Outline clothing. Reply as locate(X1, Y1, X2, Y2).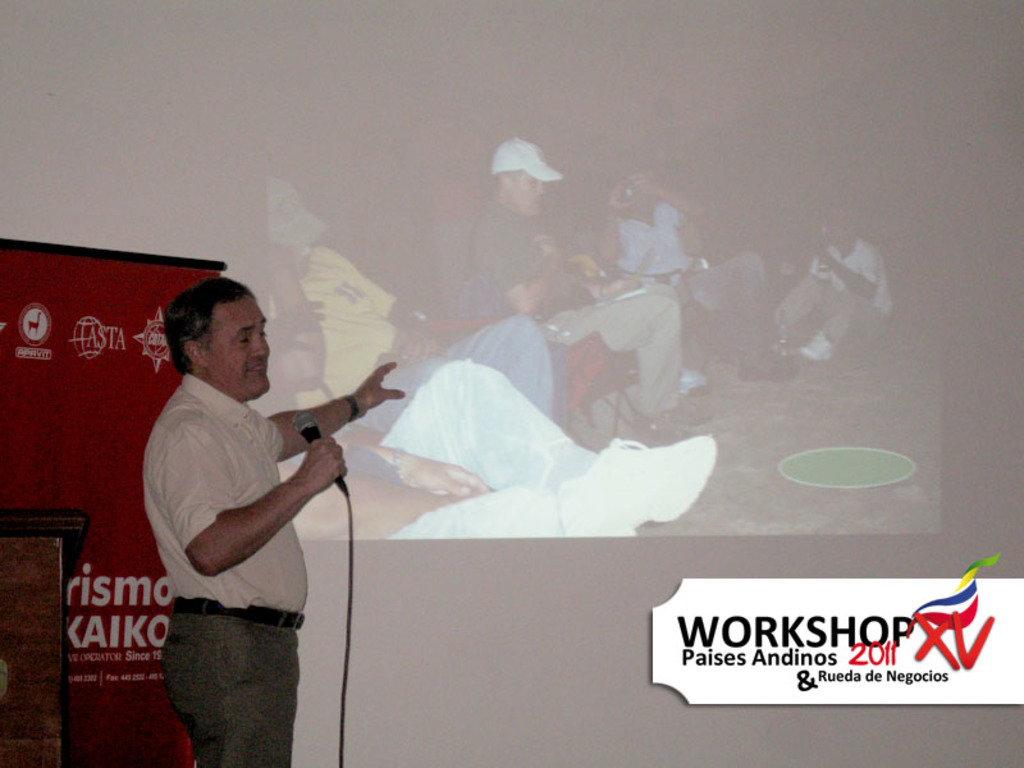
locate(294, 433, 639, 532).
